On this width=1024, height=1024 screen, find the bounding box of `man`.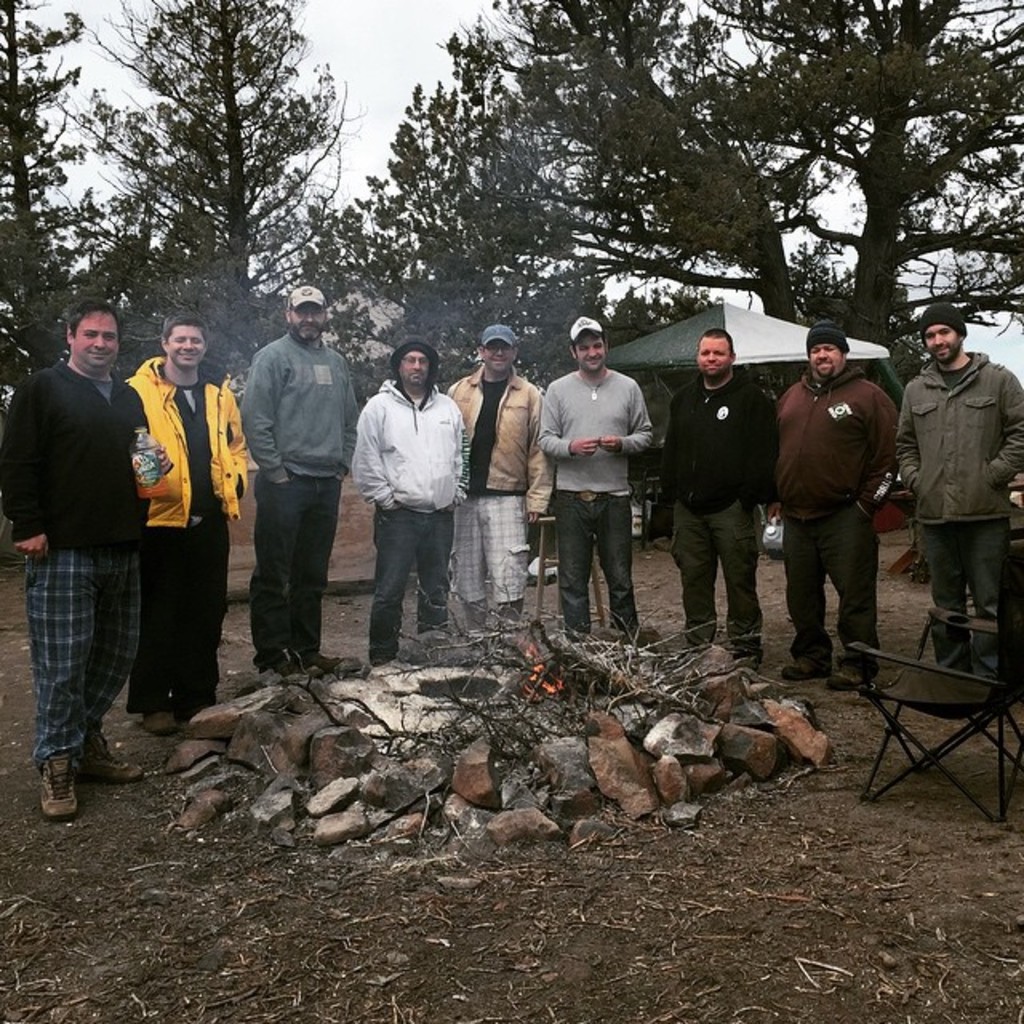
Bounding box: <region>536, 302, 661, 674</region>.
